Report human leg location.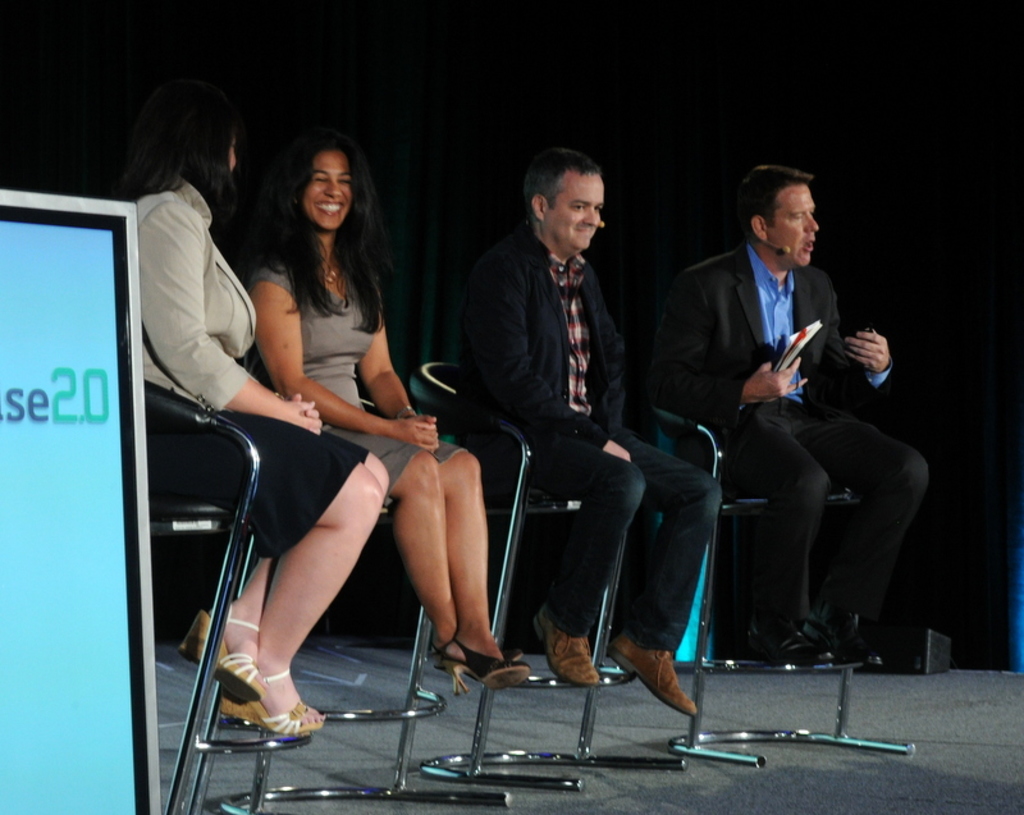
Report: x1=737, y1=393, x2=929, y2=661.
